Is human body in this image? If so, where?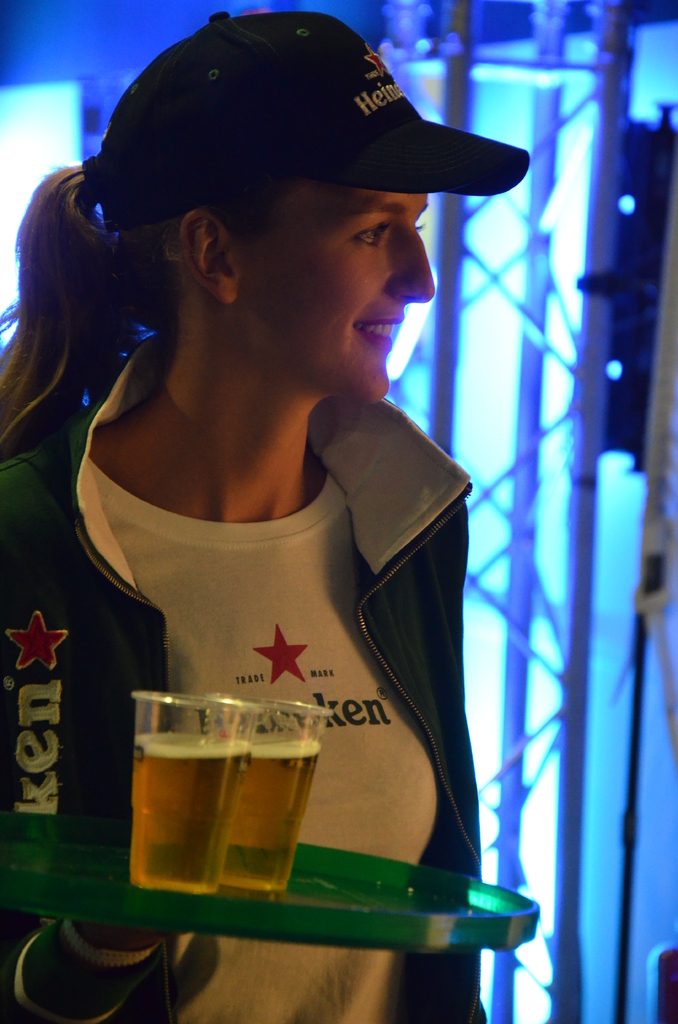
Yes, at 1,4,538,1013.
